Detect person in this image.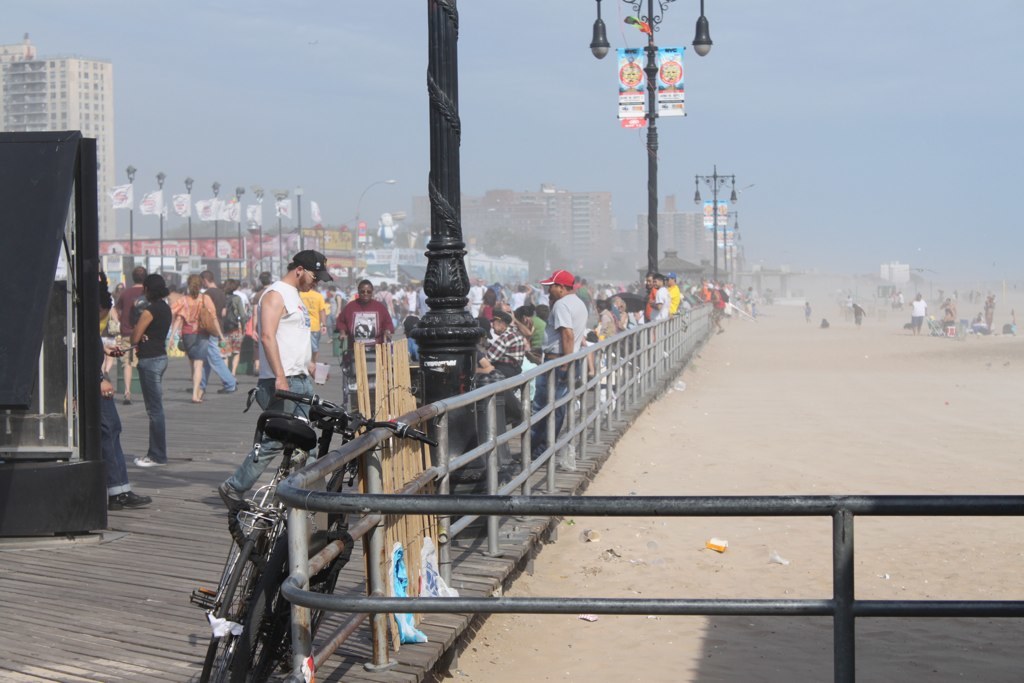
Detection: box=[640, 272, 667, 351].
